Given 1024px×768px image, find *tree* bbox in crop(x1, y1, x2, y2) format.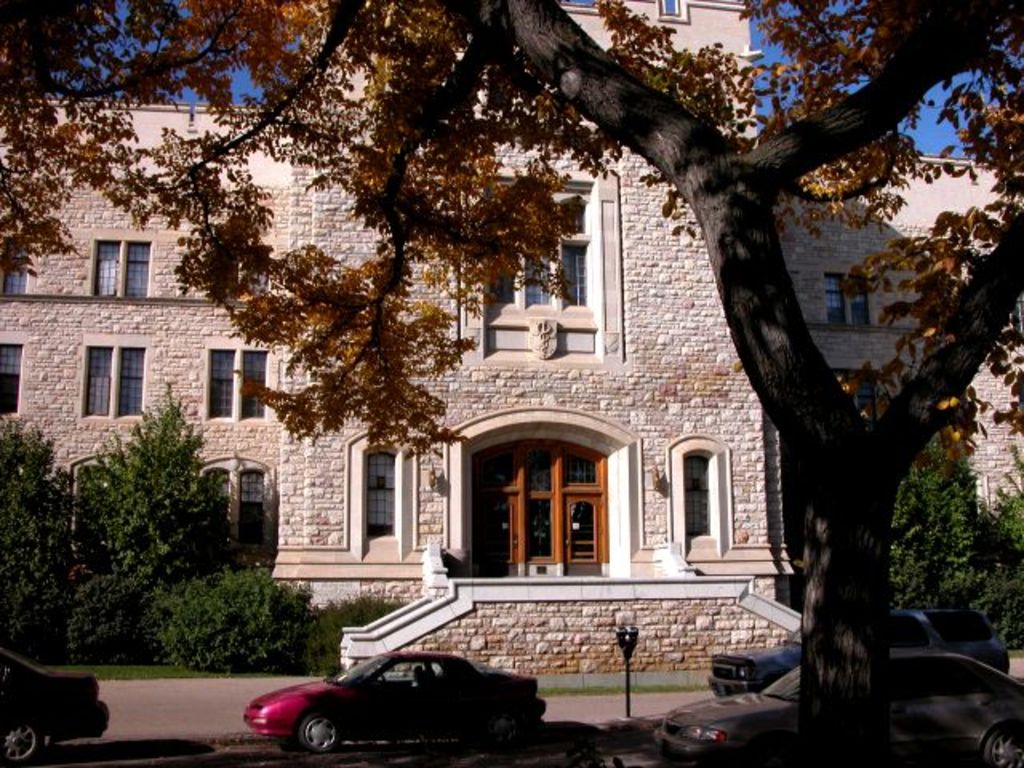
crop(77, 381, 240, 630).
